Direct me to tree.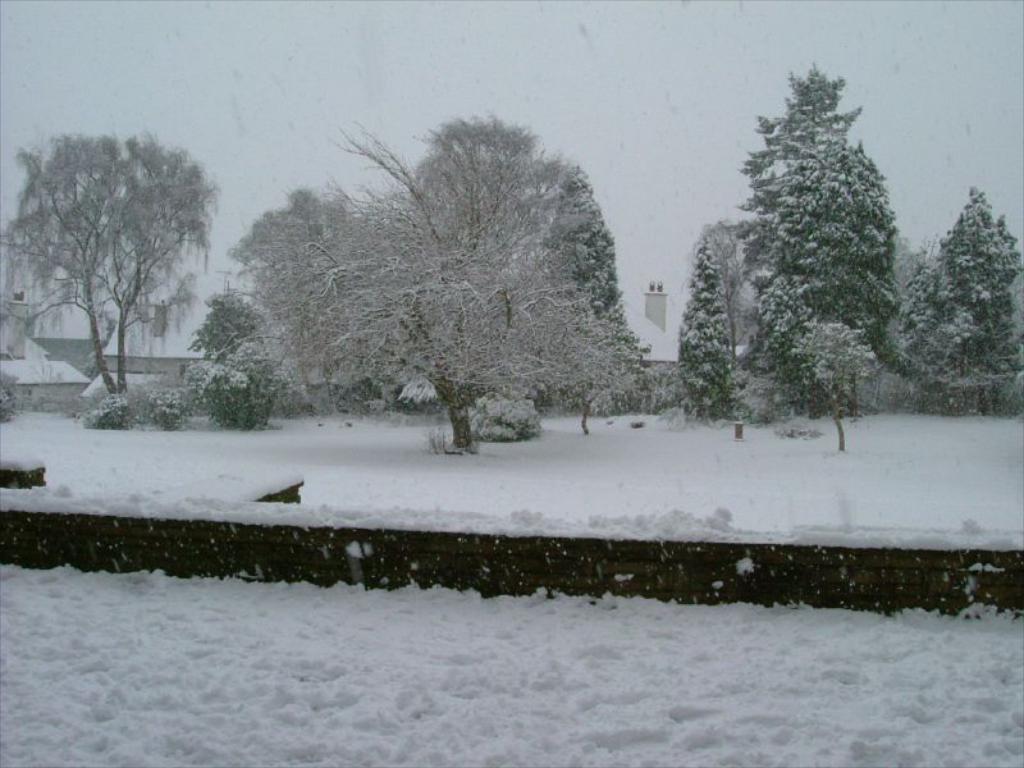
Direction: {"x1": 732, "y1": 61, "x2": 910, "y2": 394}.
